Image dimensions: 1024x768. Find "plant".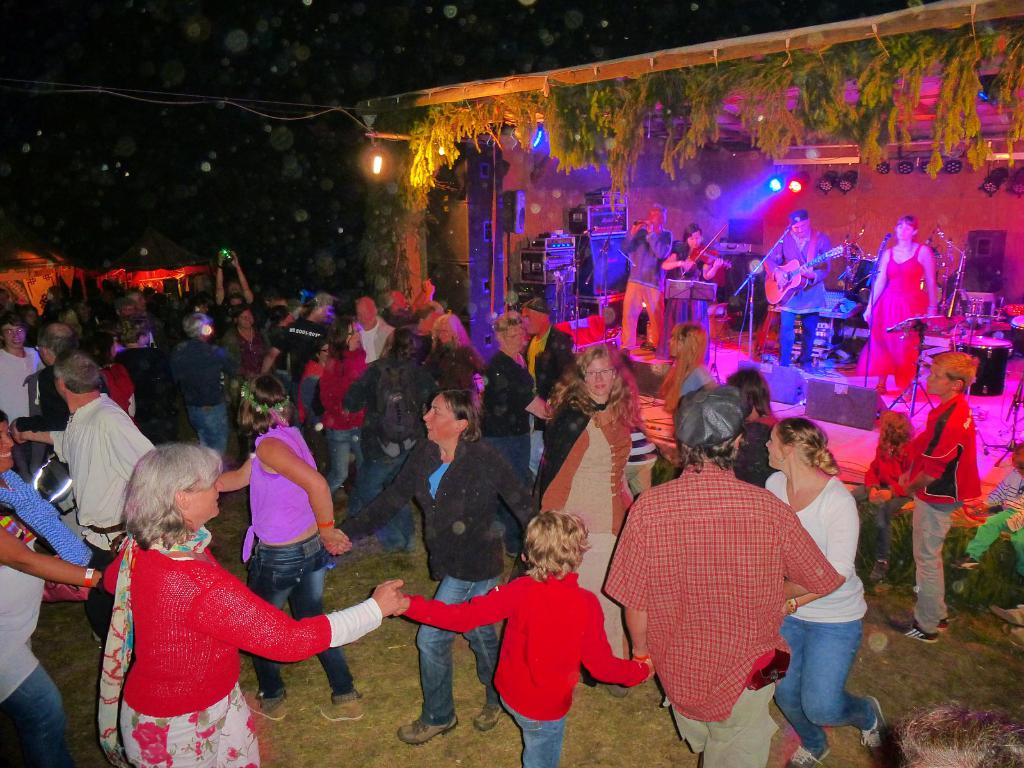
BBox(967, 527, 1023, 612).
